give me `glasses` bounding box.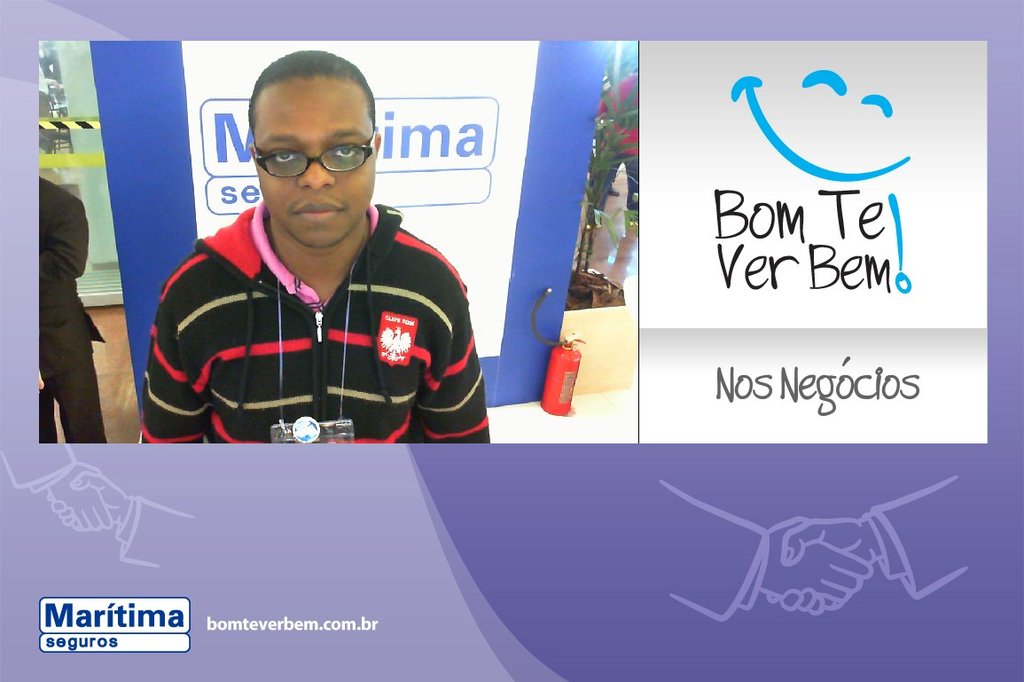
box=[243, 129, 380, 183].
